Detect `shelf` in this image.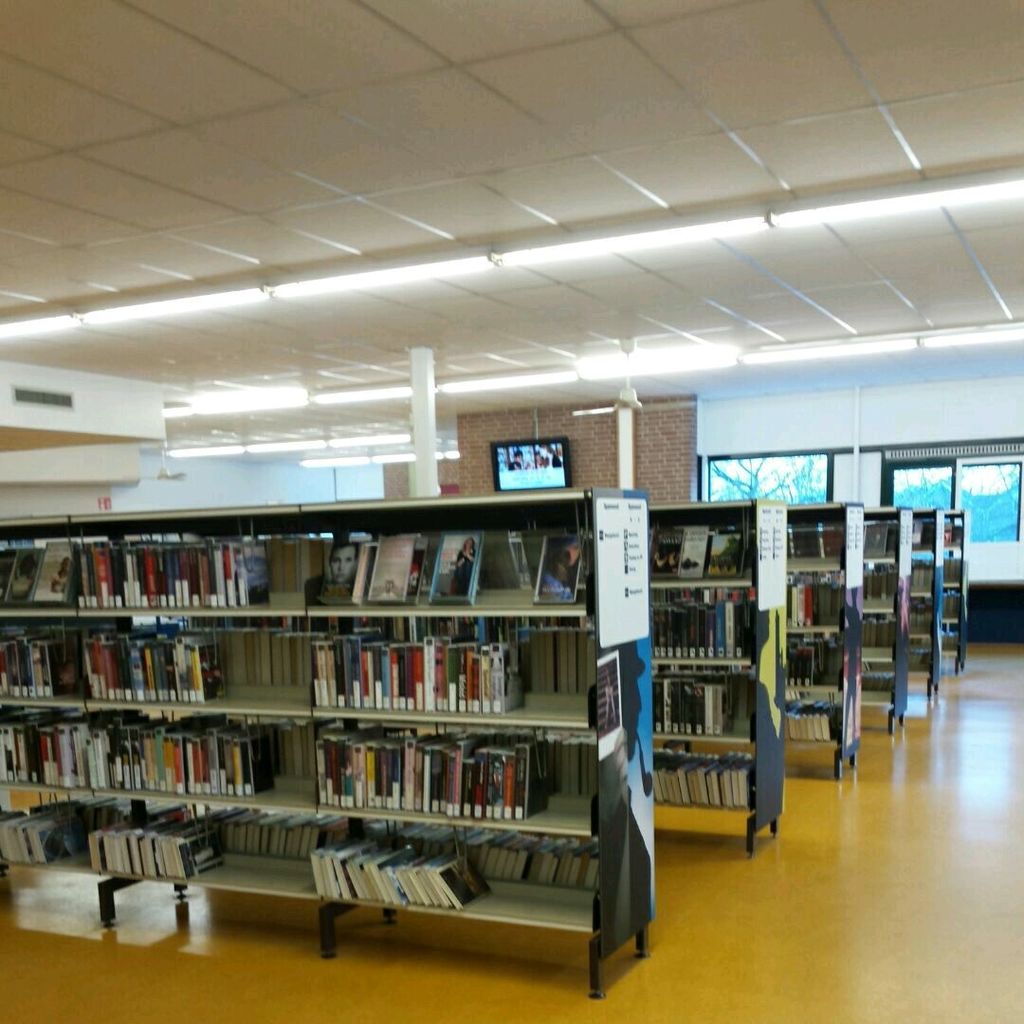
Detection: box(945, 502, 970, 677).
